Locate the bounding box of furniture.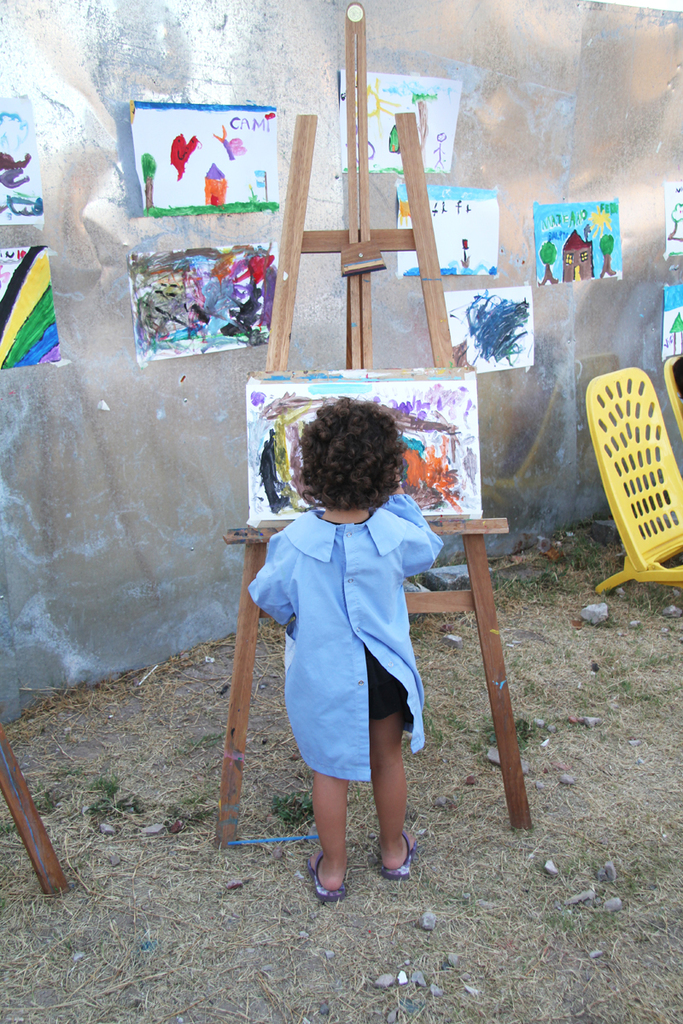
Bounding box: bbox=(0, 720, 72, 900).
